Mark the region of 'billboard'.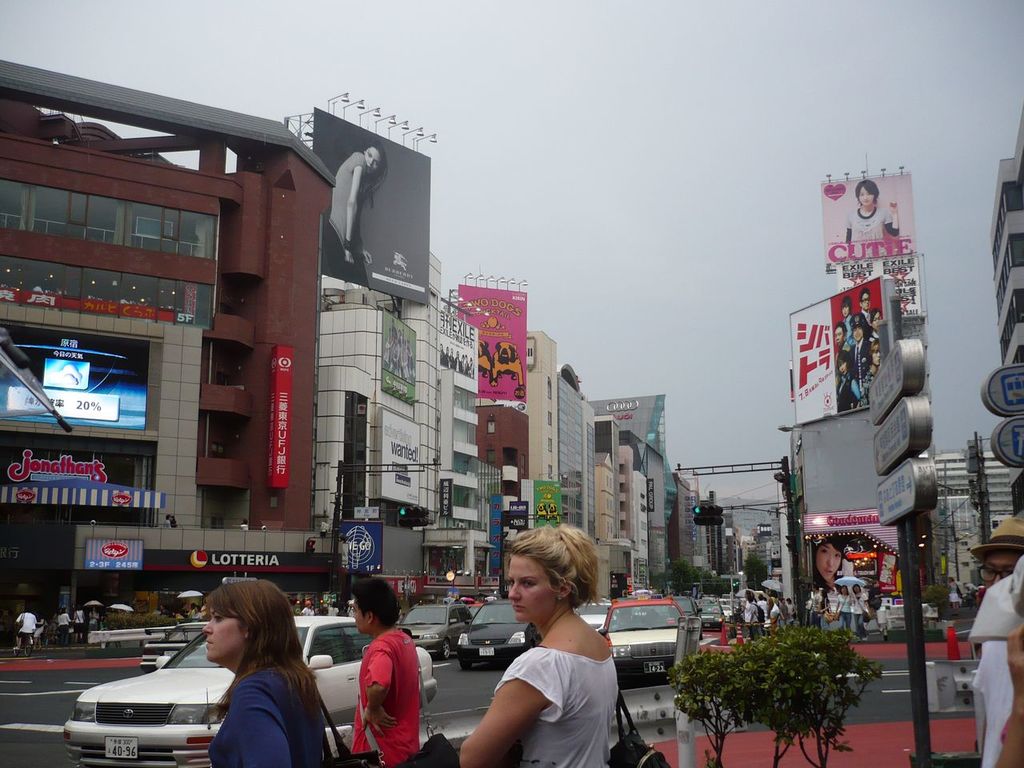
Region: box=[299, 108, 429, 302].
